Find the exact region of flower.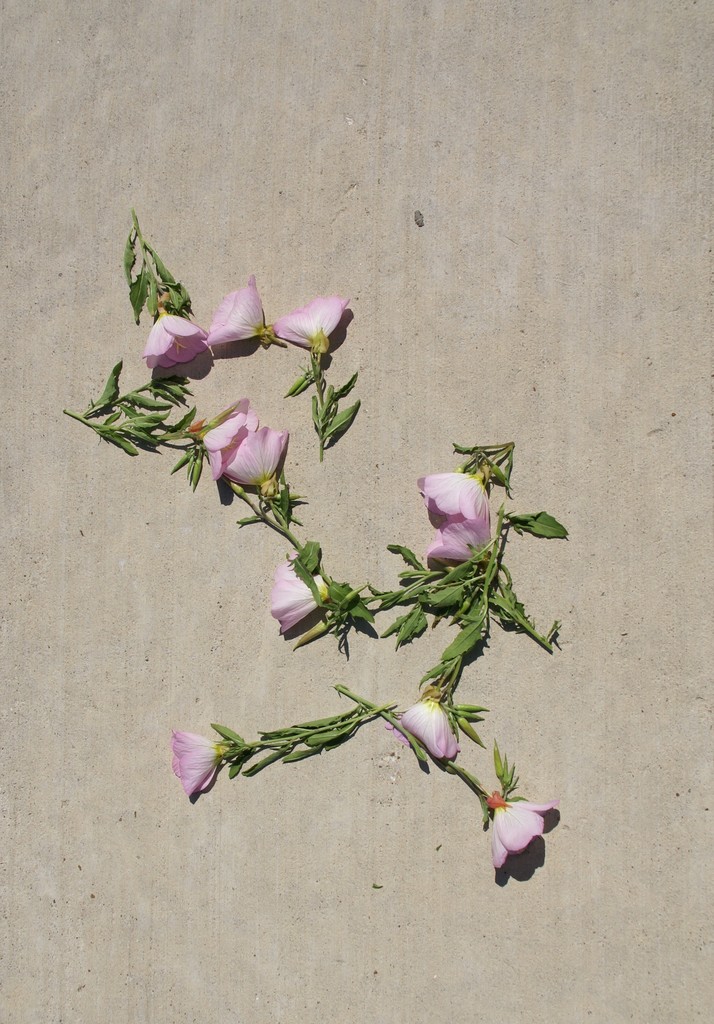
Exact region: BBox(168, 729, 229, 803).
